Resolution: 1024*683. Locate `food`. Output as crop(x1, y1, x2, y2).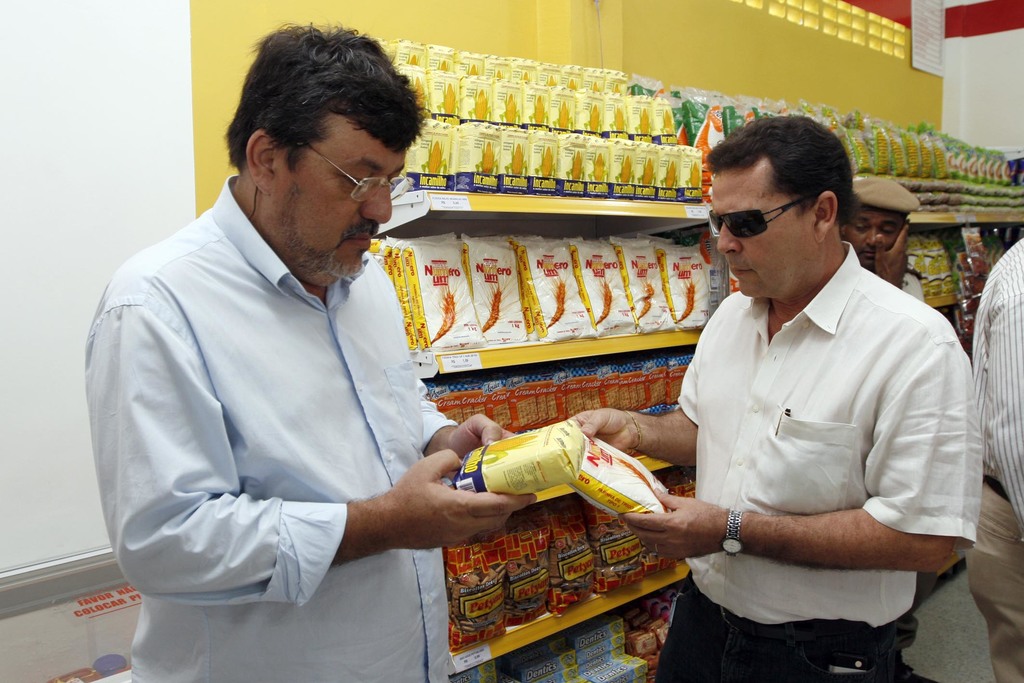
crop(641, 158, 652, 185).
